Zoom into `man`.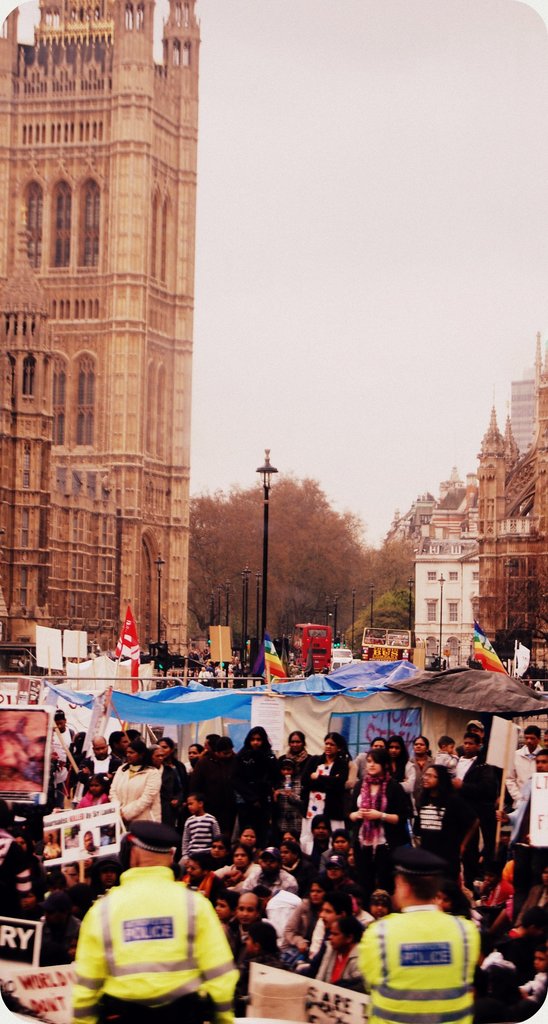
Zoom target: bbox=[62, 836, 251, 1013].
